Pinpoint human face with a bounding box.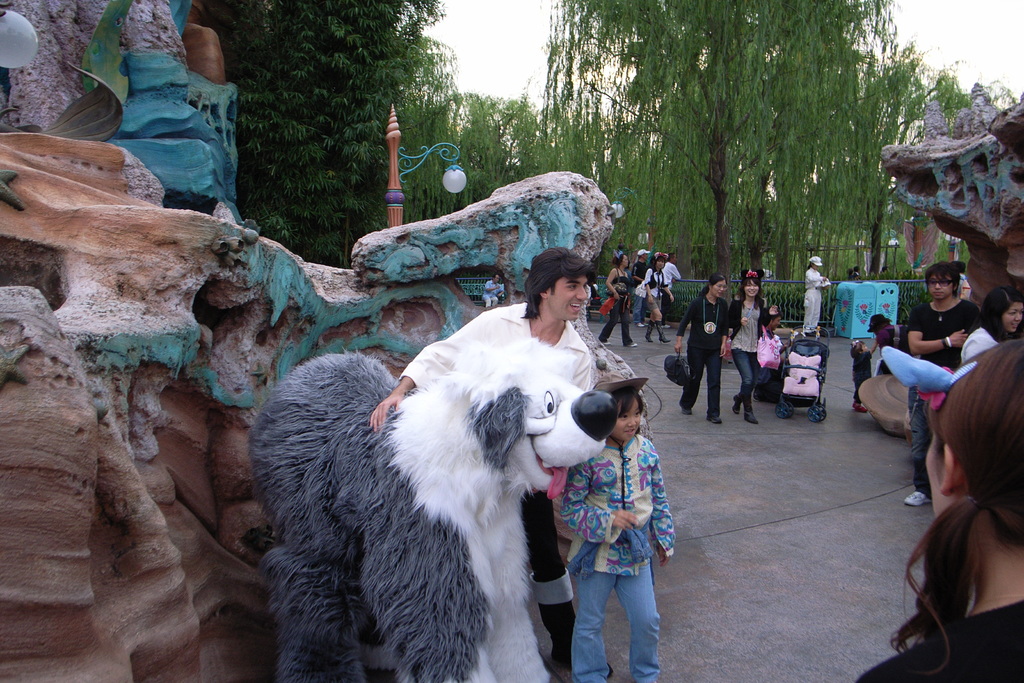
(x1=547, y1=278, x2=588, y2=321).
